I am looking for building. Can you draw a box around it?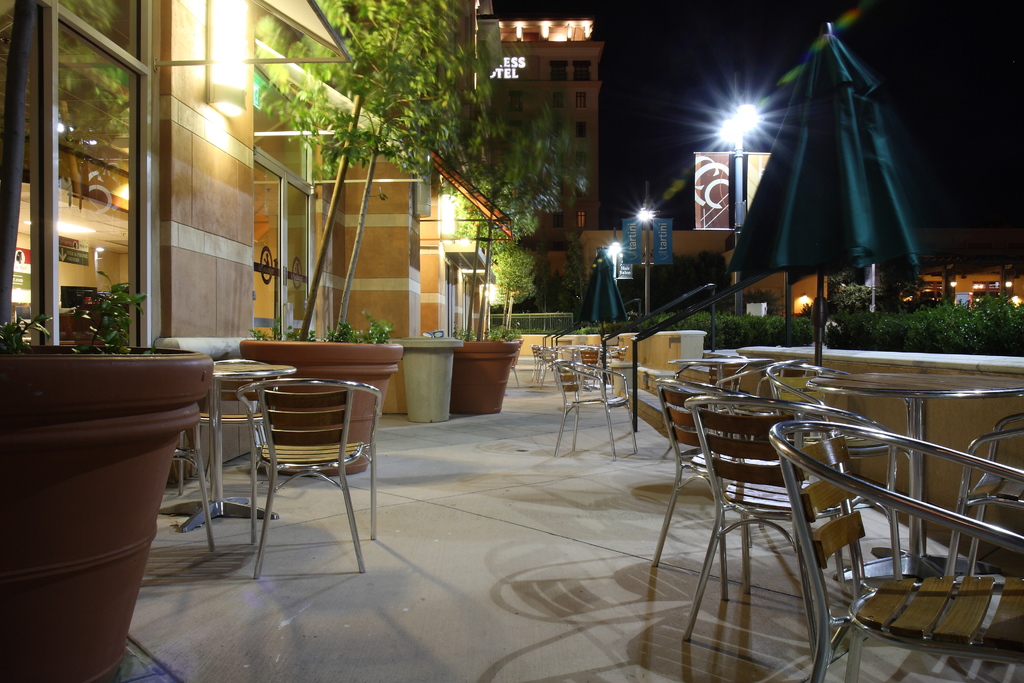
Sure, the bounding box is (0, 0, 473, 499).
